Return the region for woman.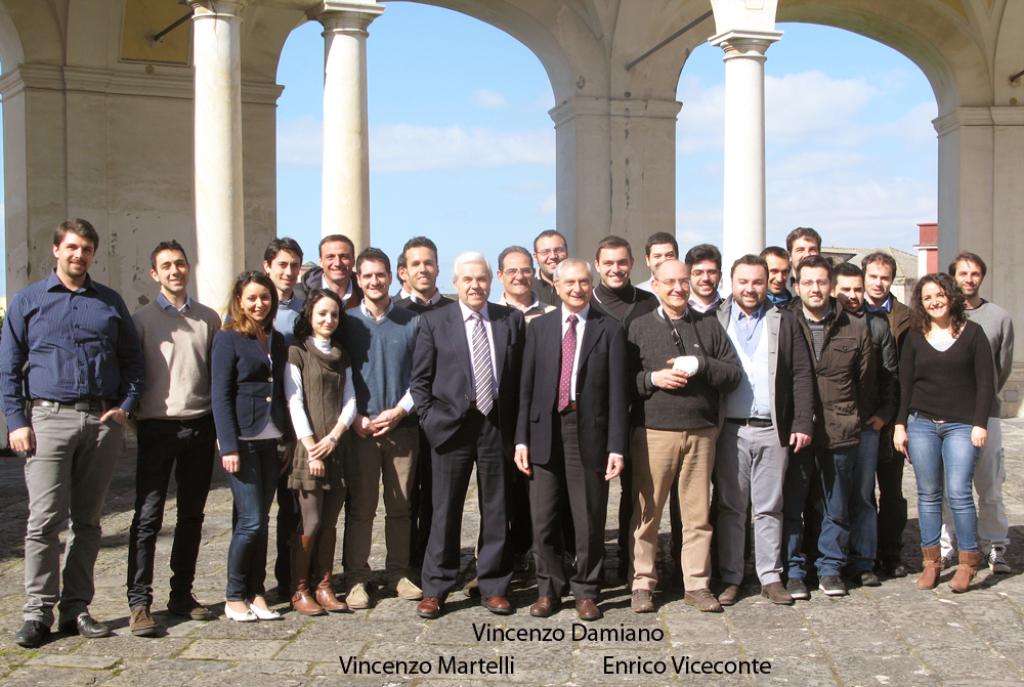
left=274, top=287, right=360, bottom=619.
